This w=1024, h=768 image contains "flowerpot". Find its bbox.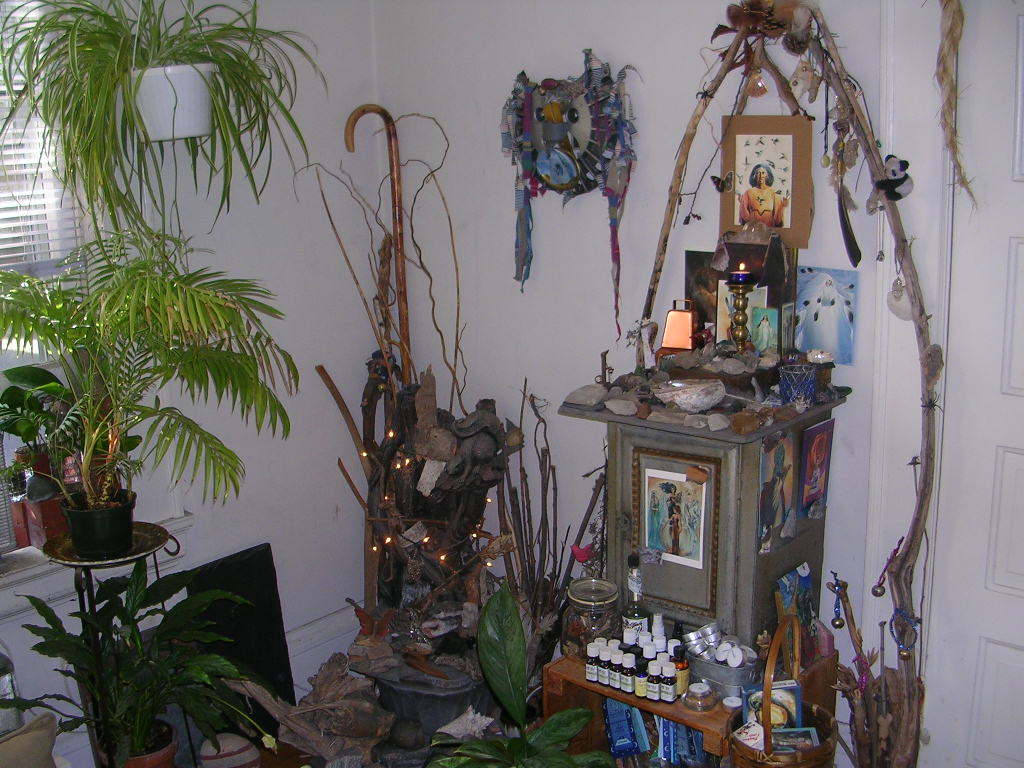
[39, 501, 158, 572].
